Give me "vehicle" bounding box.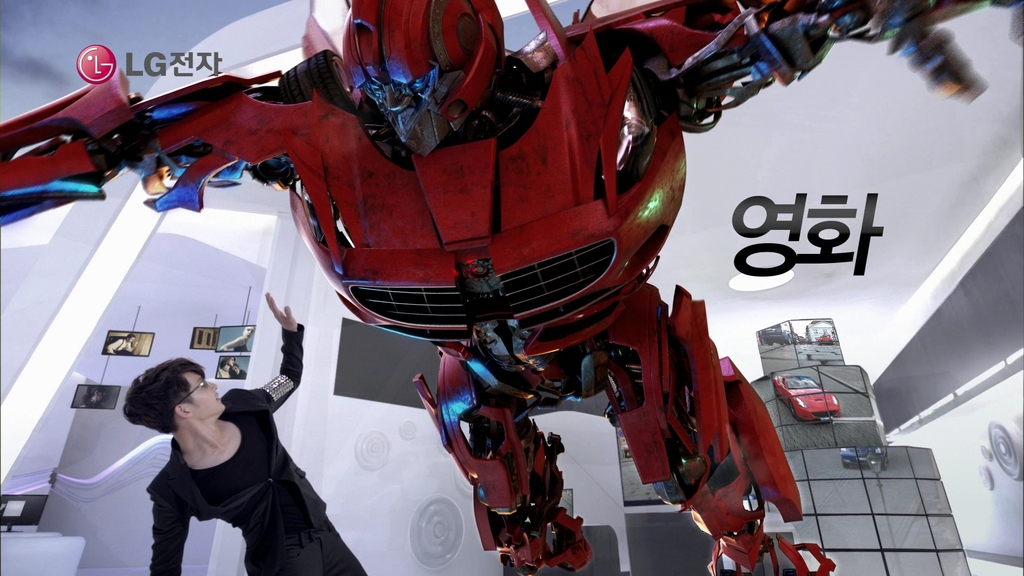
[837, 445, 891, 468].
